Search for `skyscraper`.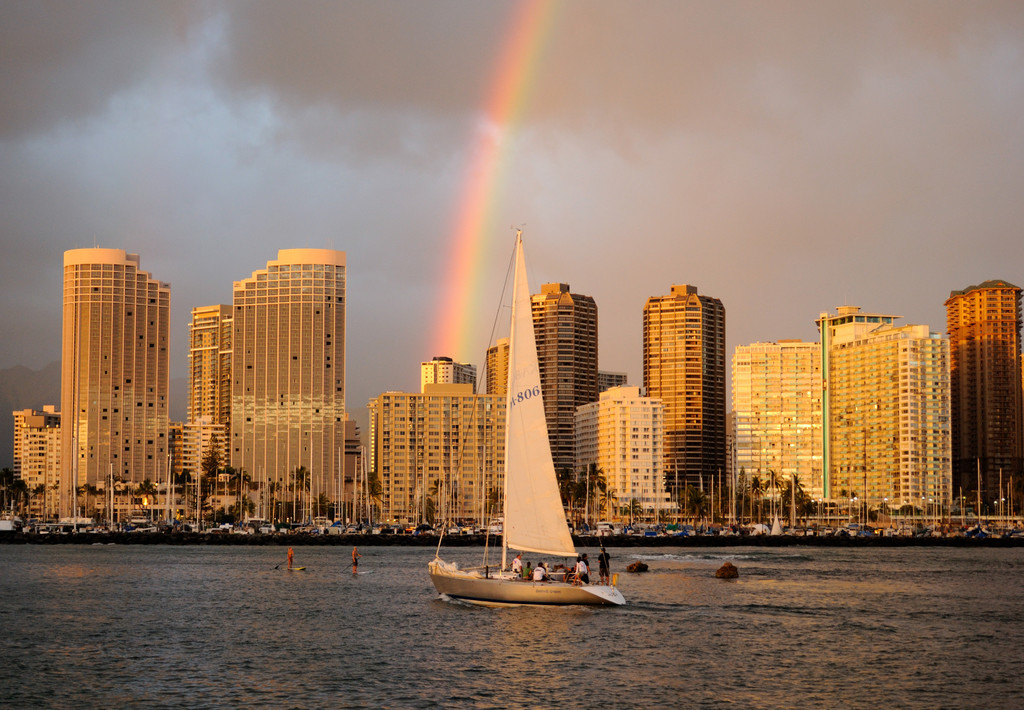
Found at bbox=[953, 274, 1023, 523].
